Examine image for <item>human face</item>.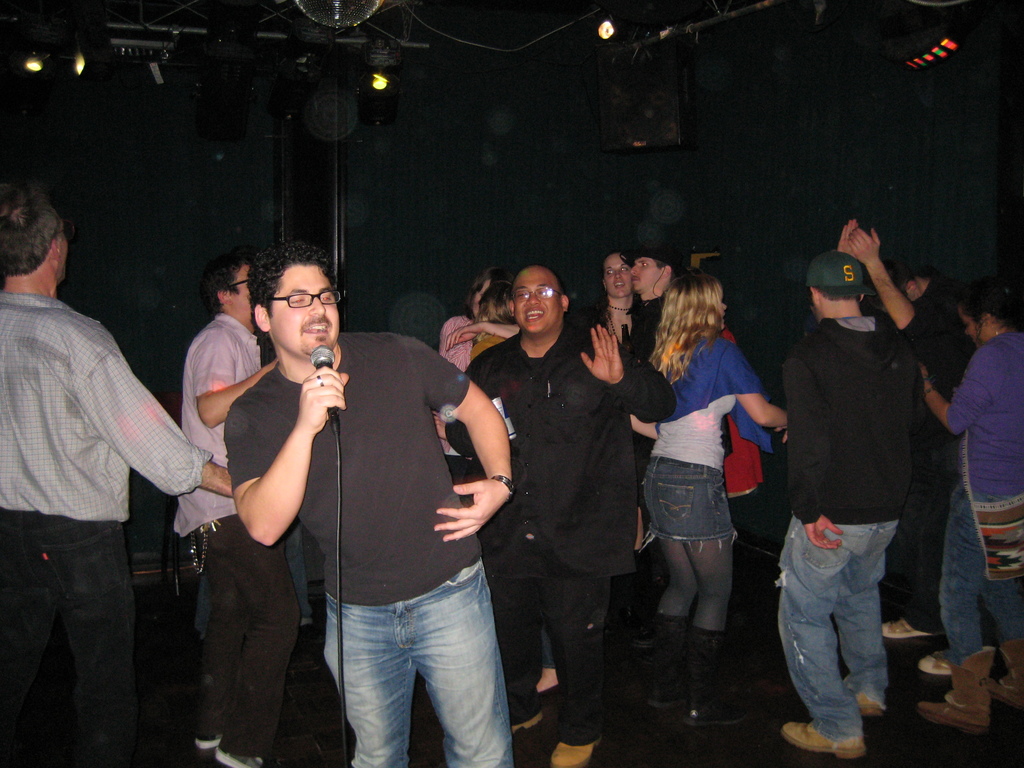
Examination result: (x1=59, y1=218, x2=67, y2=280).
